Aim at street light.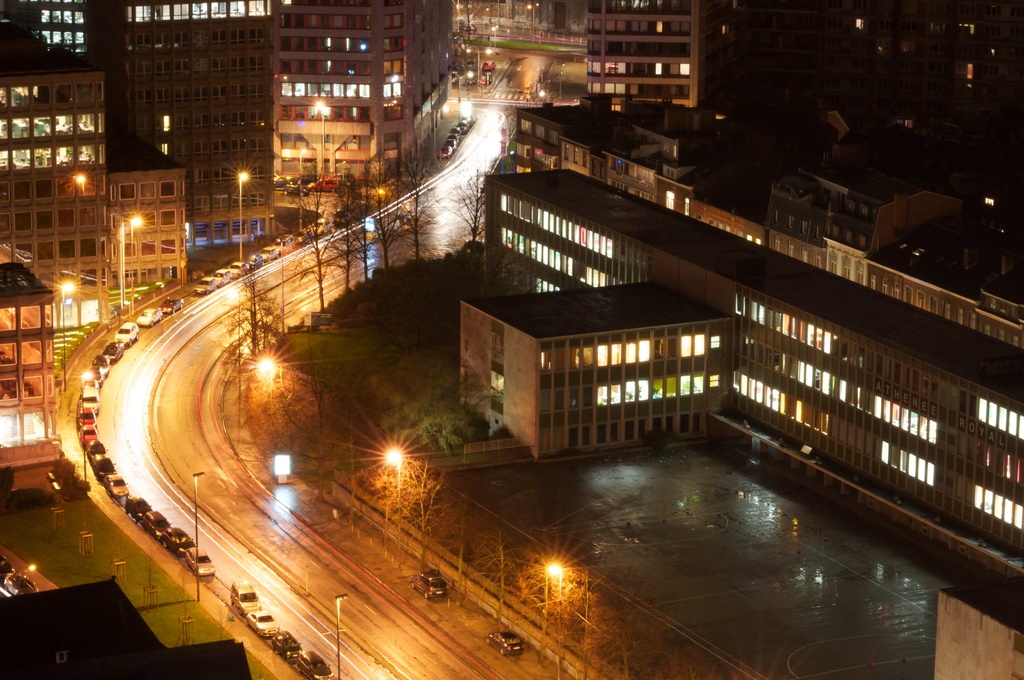
Aimed at region(299, 145, 305, 228).
